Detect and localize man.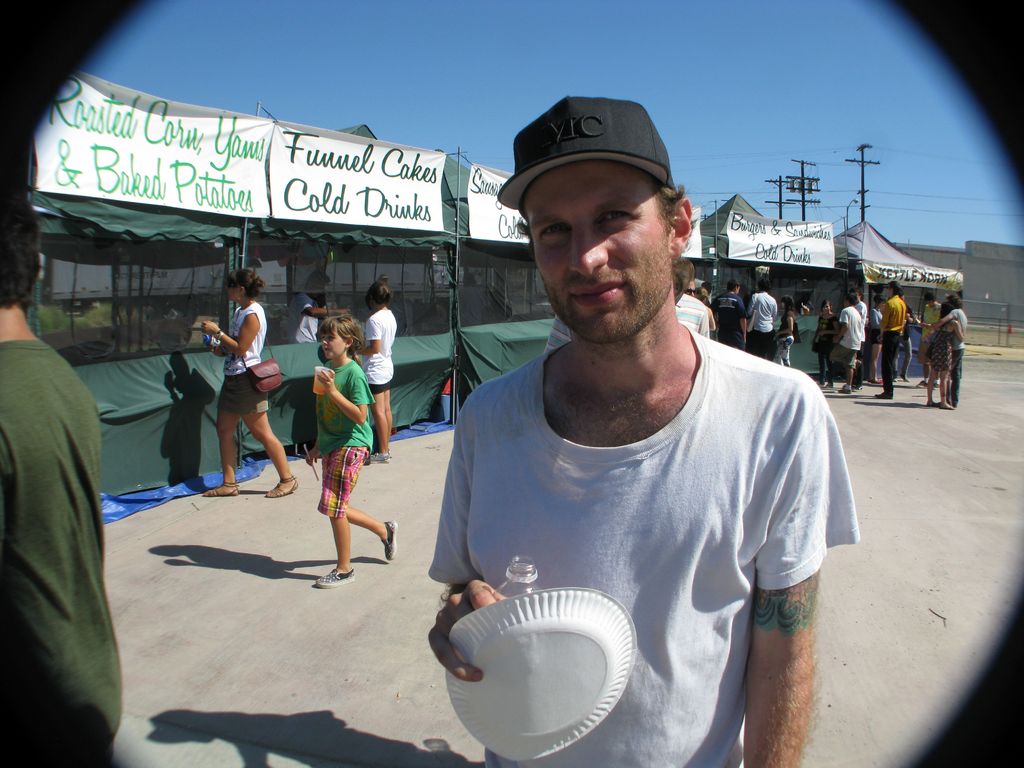
Localized at Rect(714, 279, 747, 364).
